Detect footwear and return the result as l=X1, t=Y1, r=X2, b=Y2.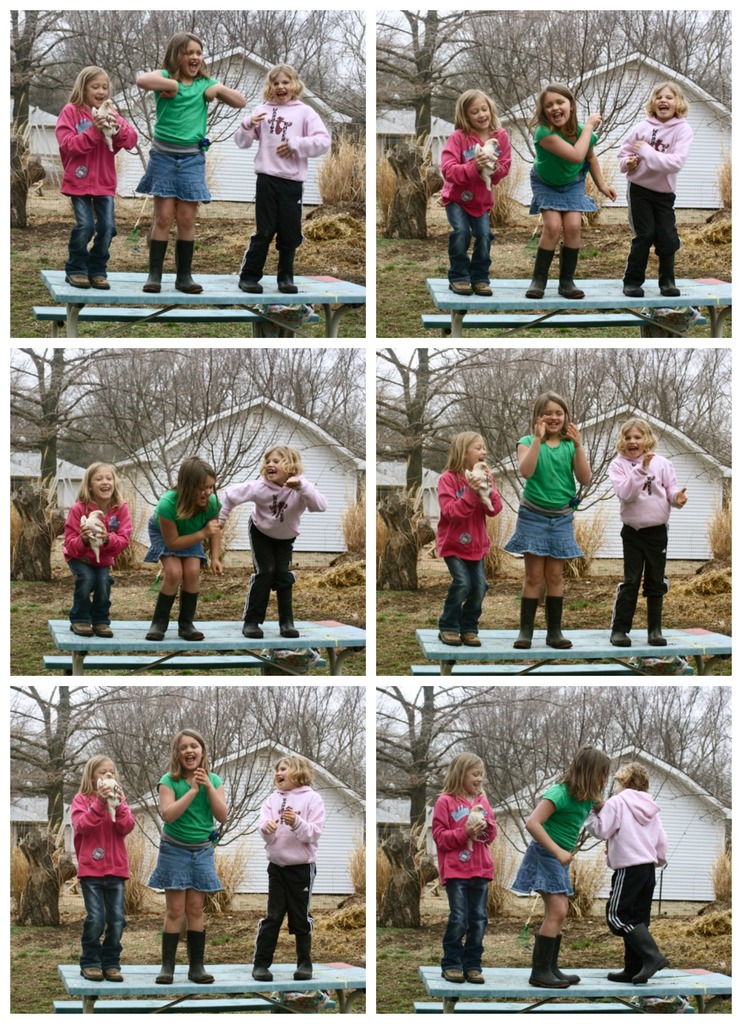
l=555, t=246, r=587, b=295.
